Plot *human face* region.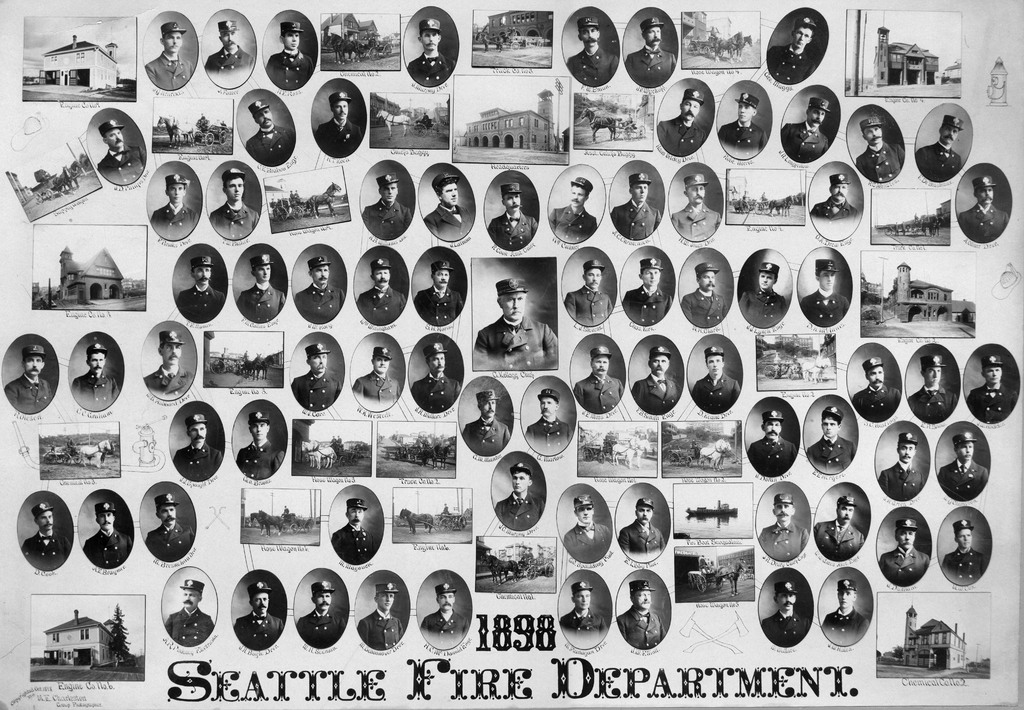
Plotted at (left=189, top=426, right=206, bottom=444).
